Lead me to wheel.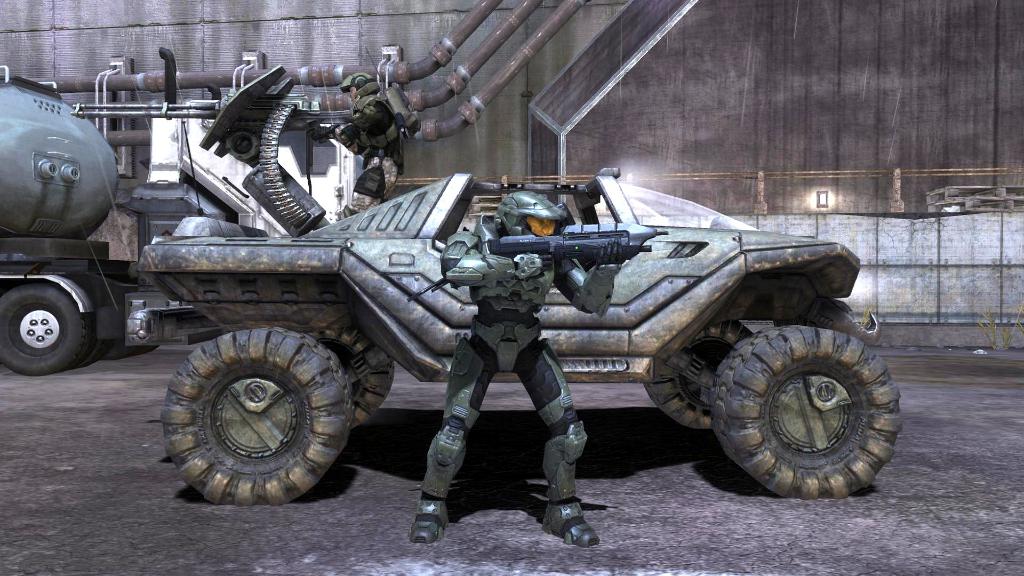
Lead to Rect(159, 331, 351, 502).
